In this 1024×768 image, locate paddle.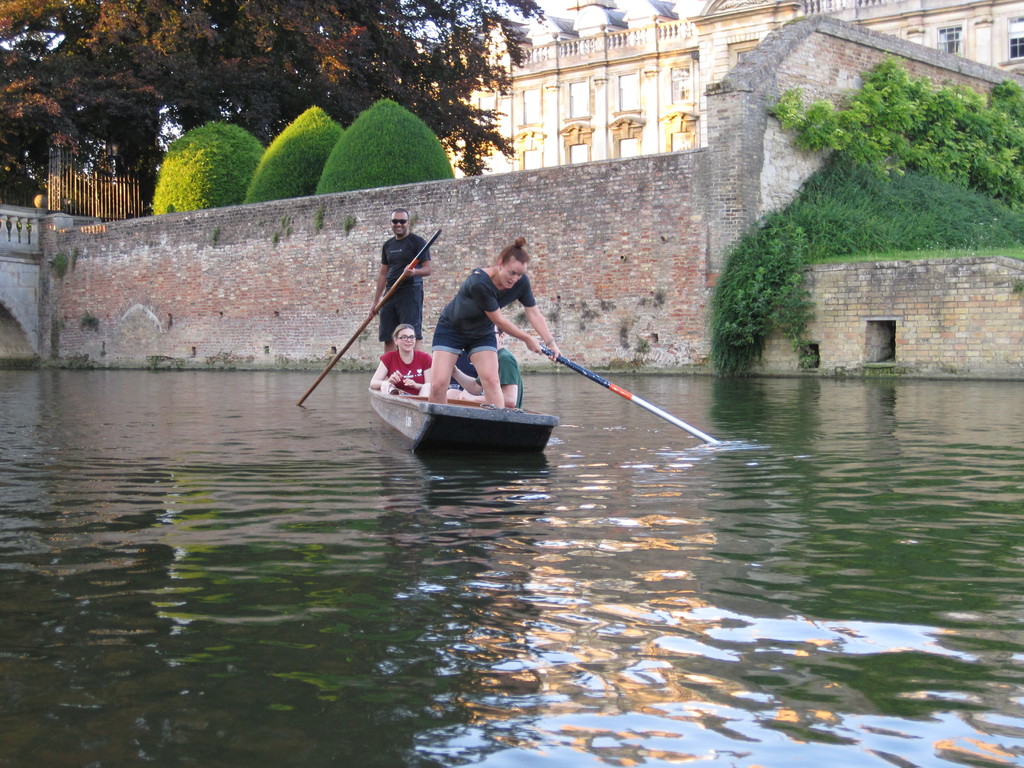
Bounding box: (294, 229, 447, 407).
